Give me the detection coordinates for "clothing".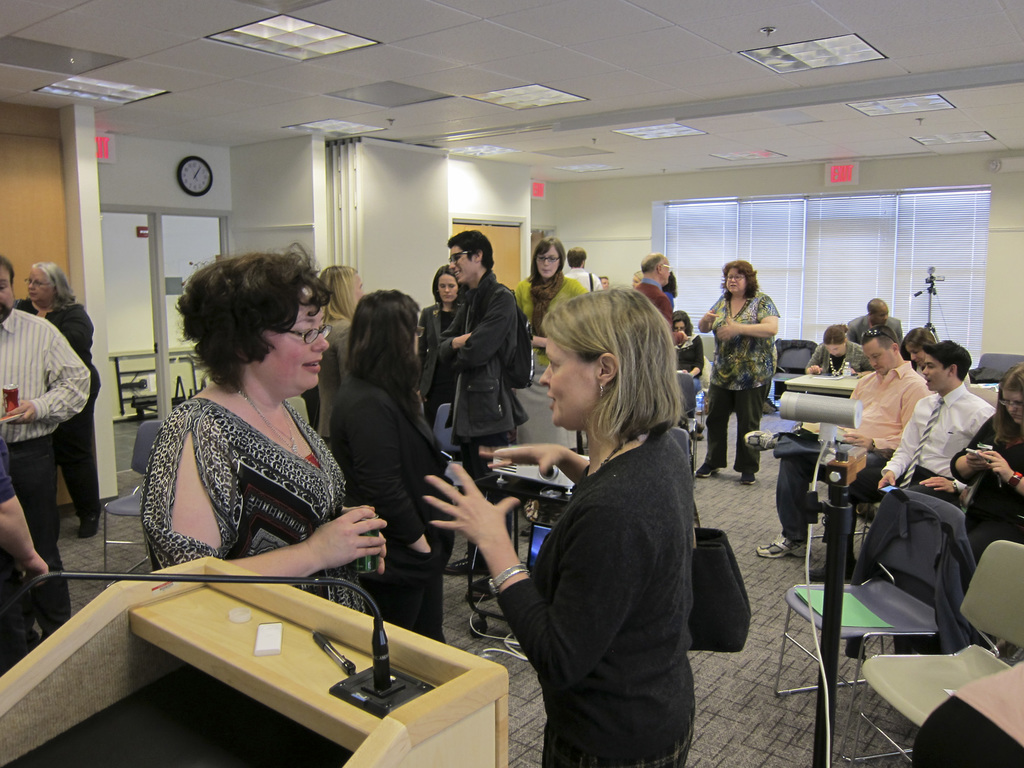
select_region(809, 328, 874, 390).
